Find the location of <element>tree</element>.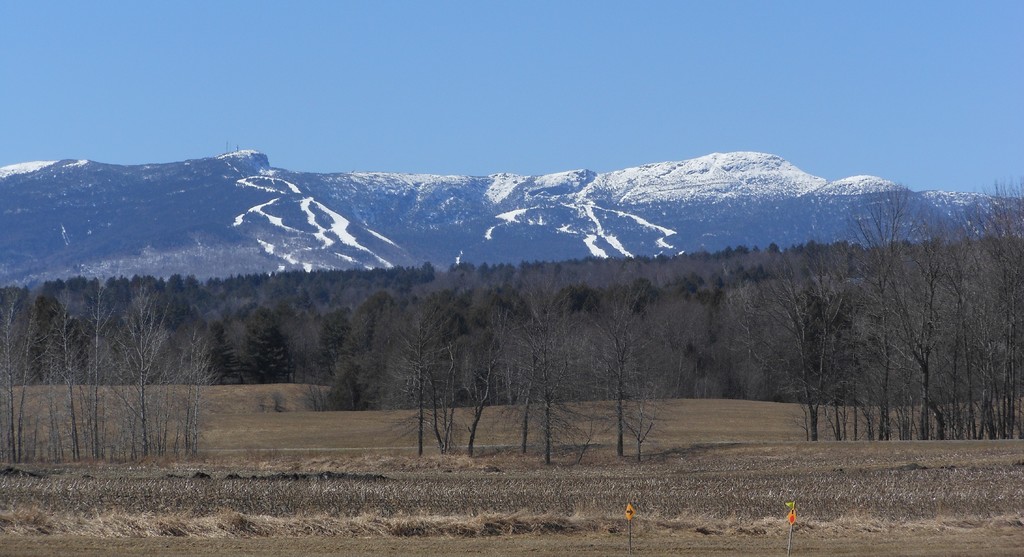
Location: x1=464, y1=300, x2=522, y2=466.
